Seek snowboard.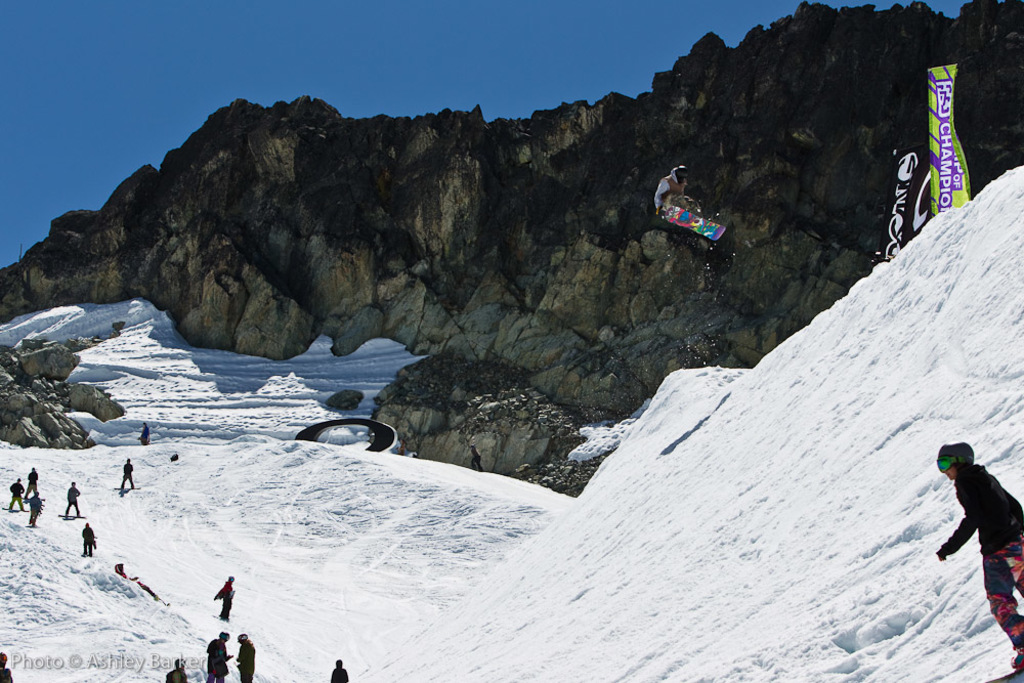
crop(985, 666, 1021, 682).
